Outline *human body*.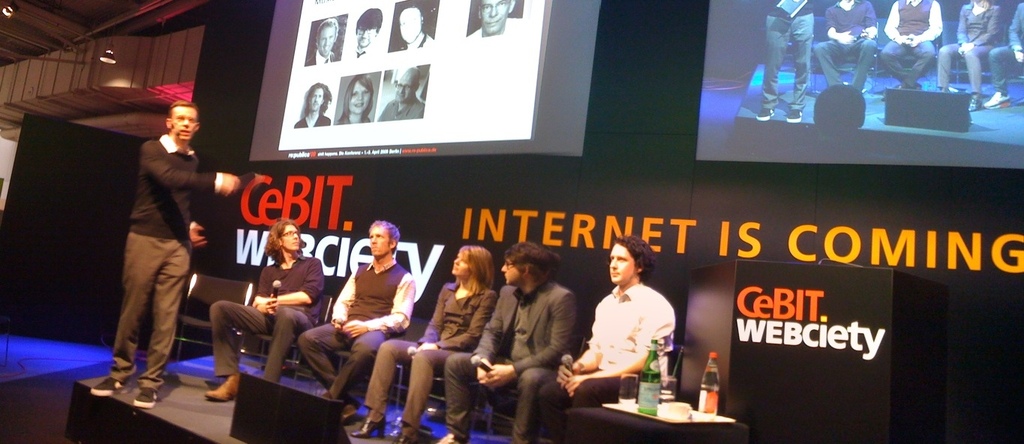
Outline: 883 0 944 90.
